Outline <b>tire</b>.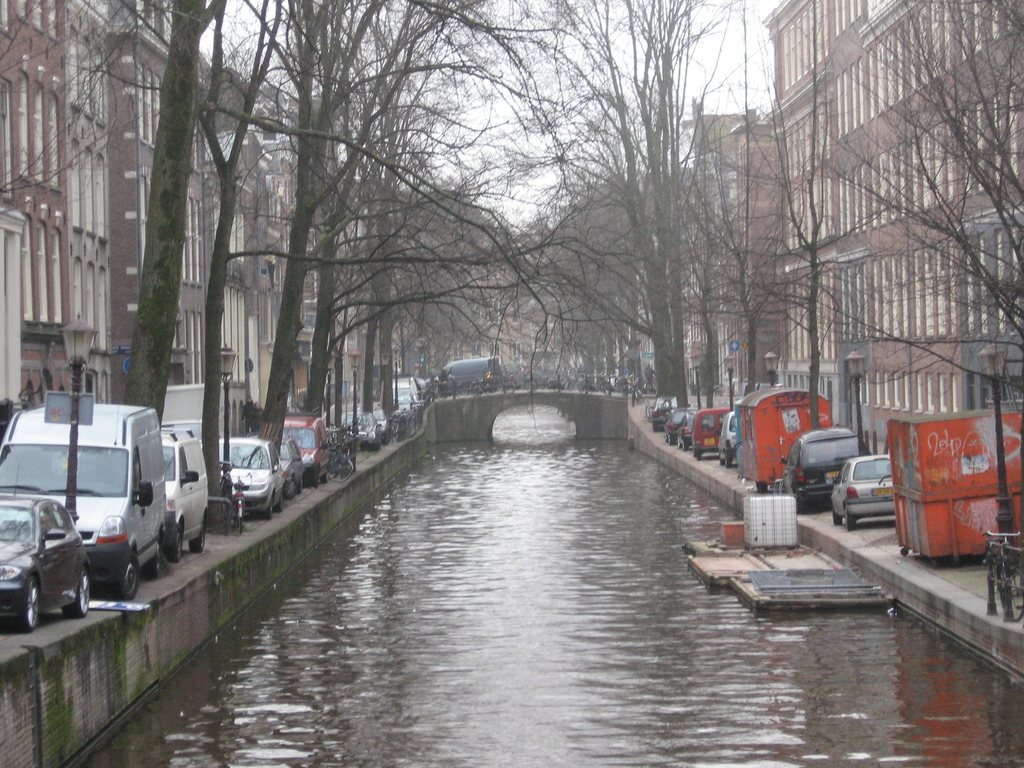
Outline: [left=845, top=509, right=854, bottom=528].
